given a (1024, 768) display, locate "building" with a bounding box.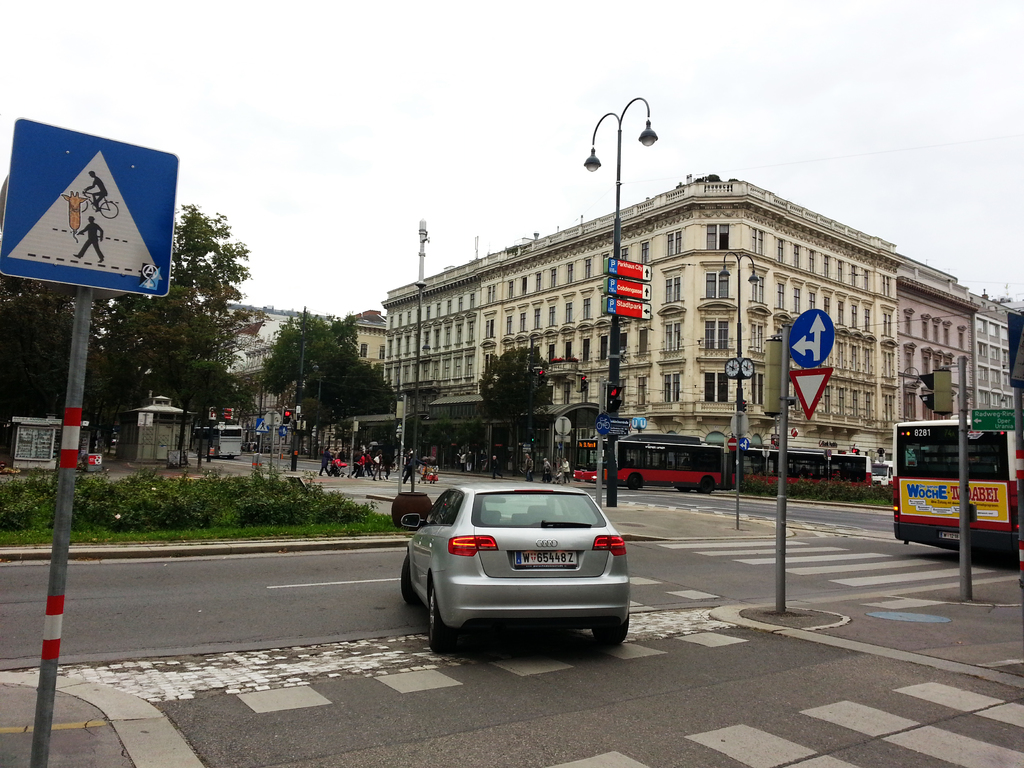
Located: Rect(895, 257, 1016, 442).
